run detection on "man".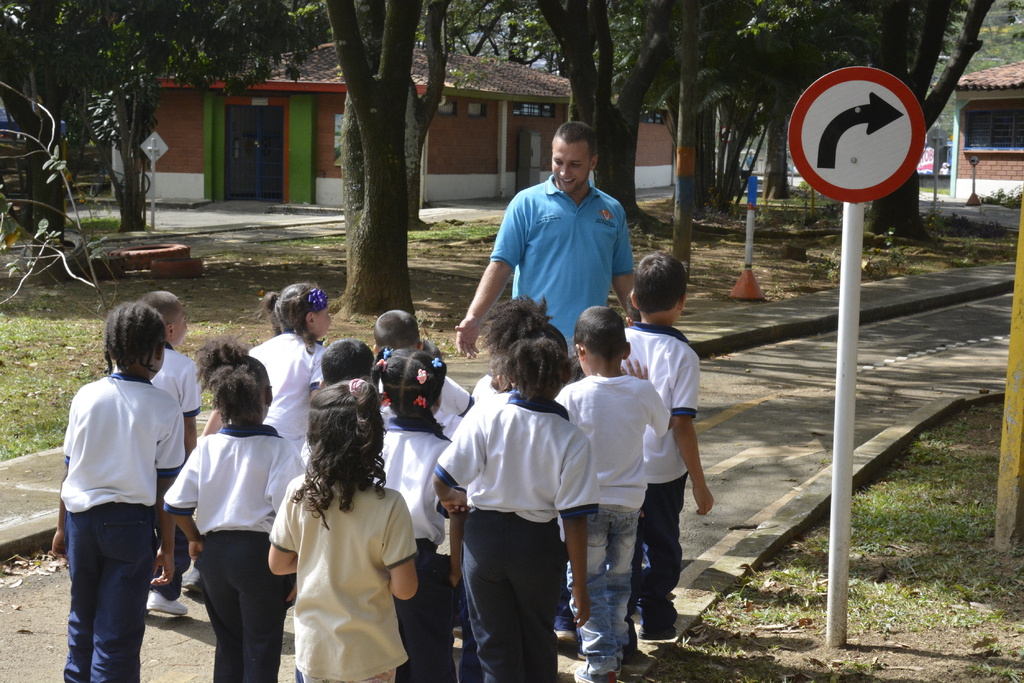
Result: BBox(381, 403, 465, 682).
